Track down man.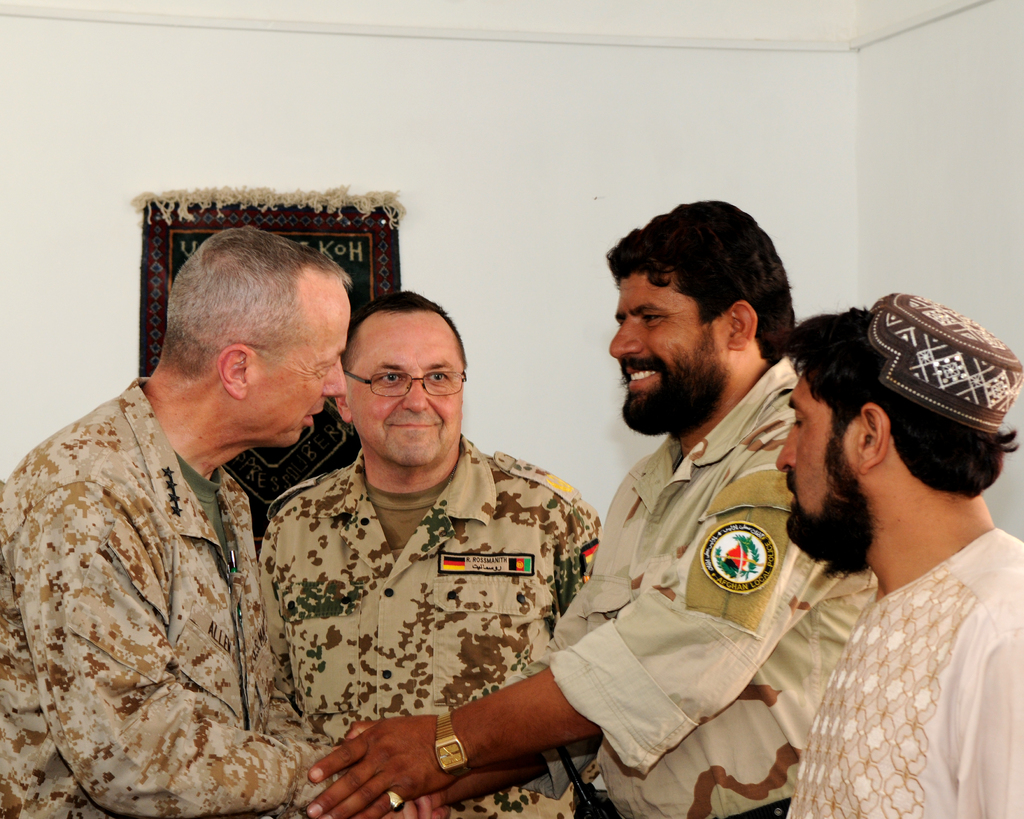
Tracked to bbox=(766, 285, 1023, 818).
